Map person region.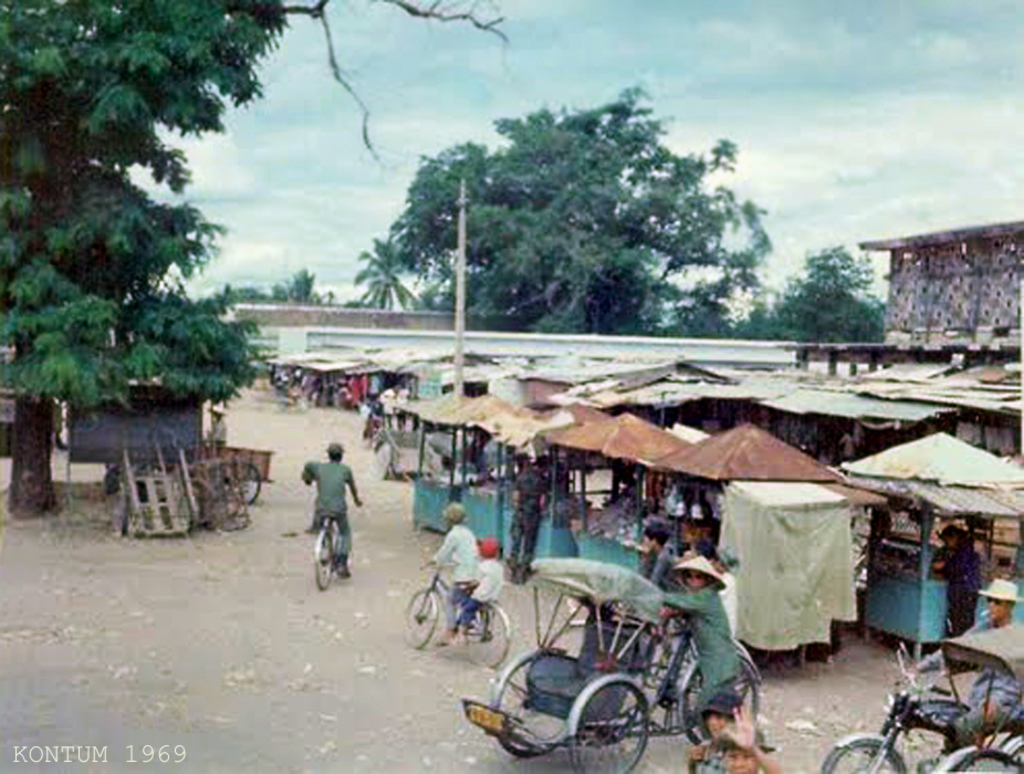
Mapped to [left=424, top=496, right=478, bottom=648].
